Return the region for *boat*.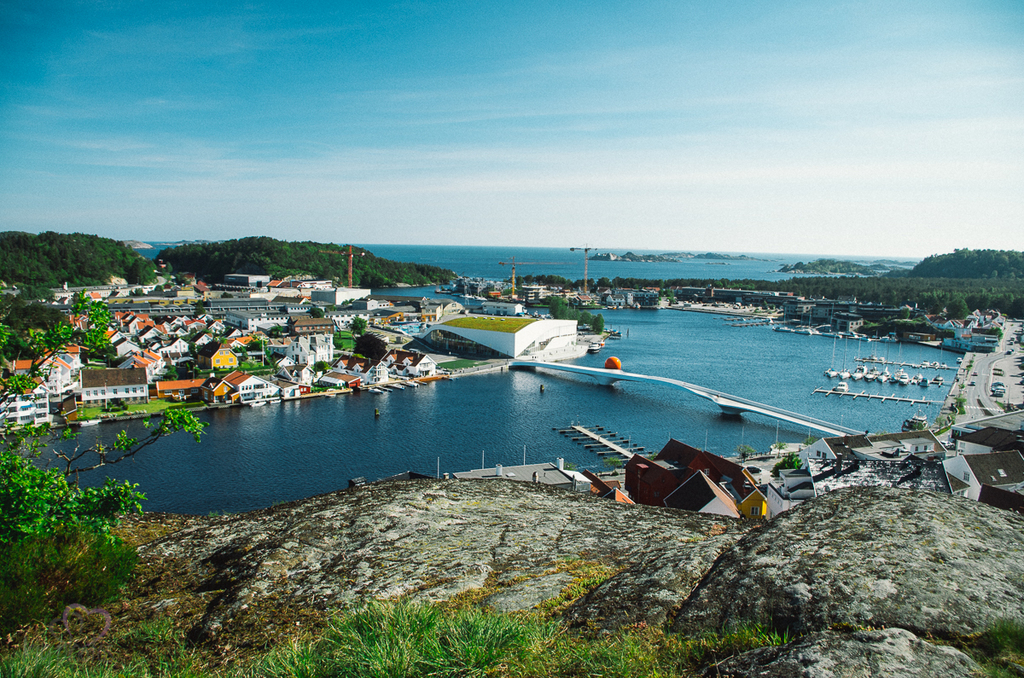
crop(957, 357, 963, 366).
